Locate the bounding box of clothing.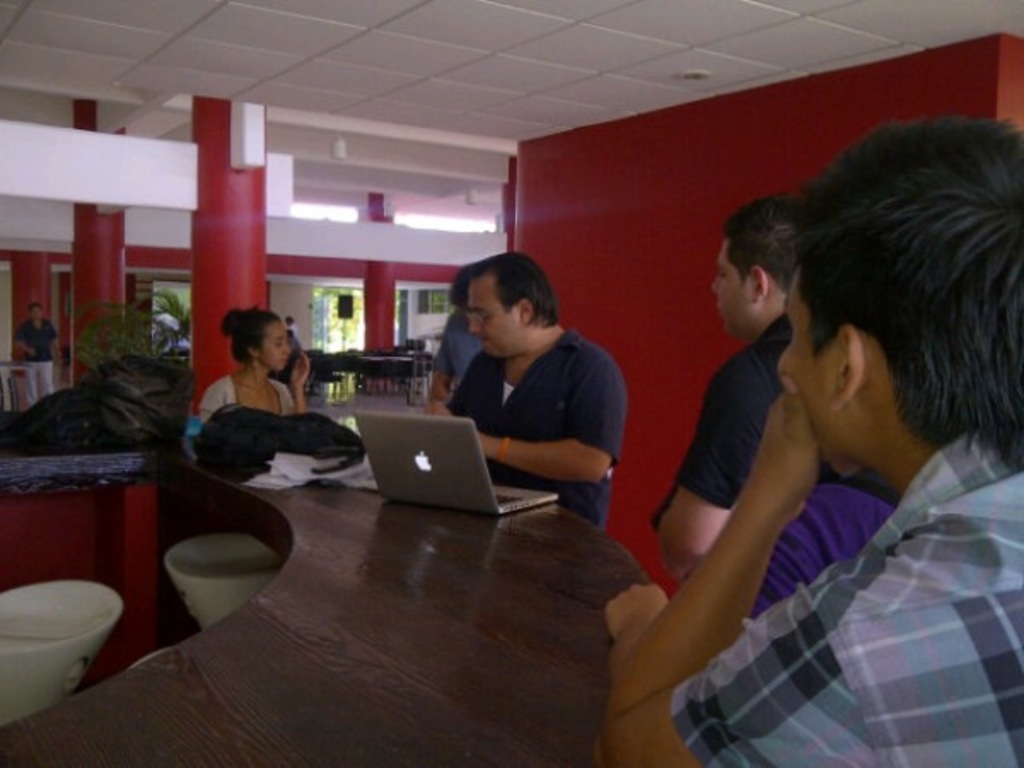
Bounding box: <region>12, 319, 60, 364</region>.
